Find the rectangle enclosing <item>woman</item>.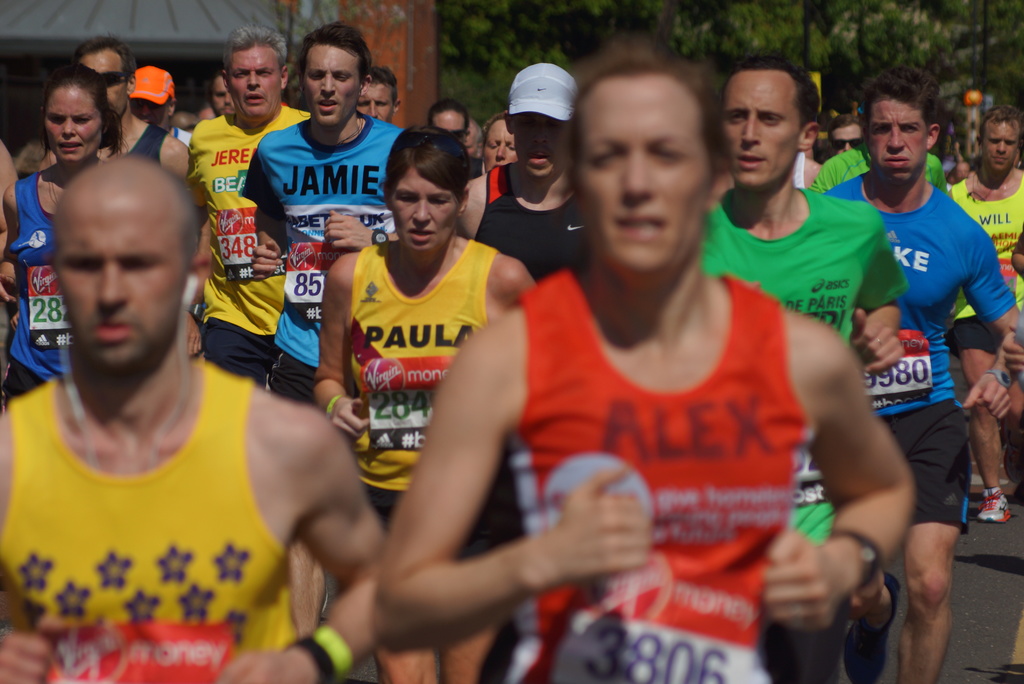
<region>481, 108, 520, 171</region>.
